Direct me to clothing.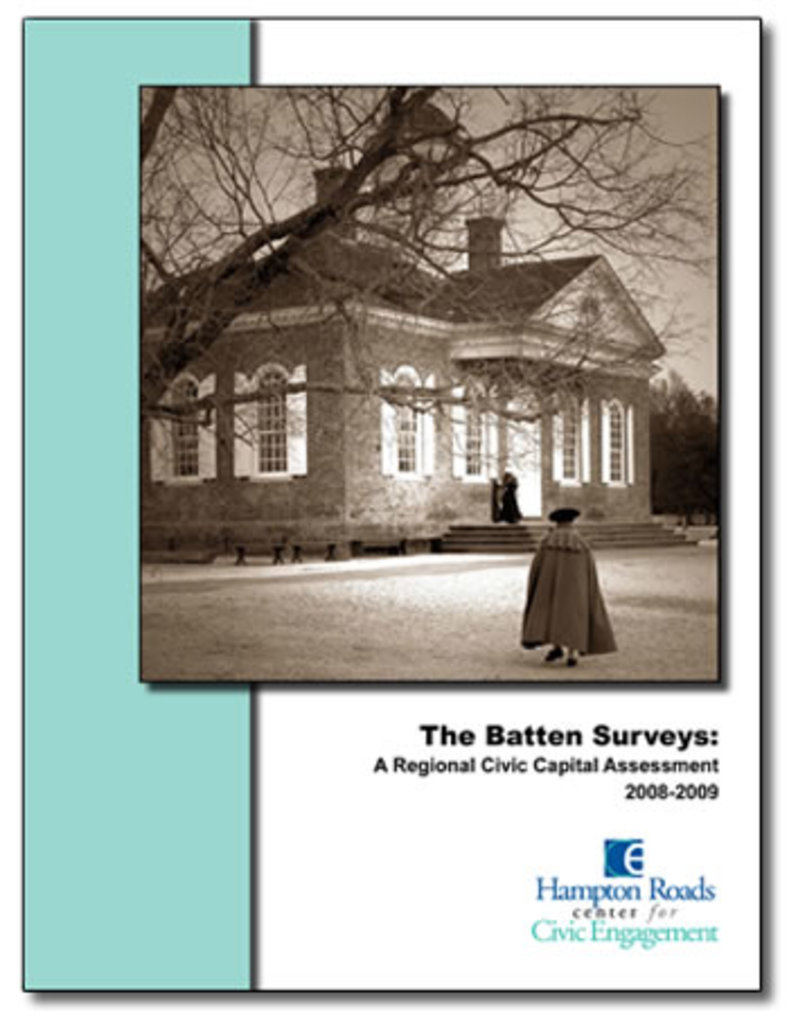
Direction: [500,467,516,539].
